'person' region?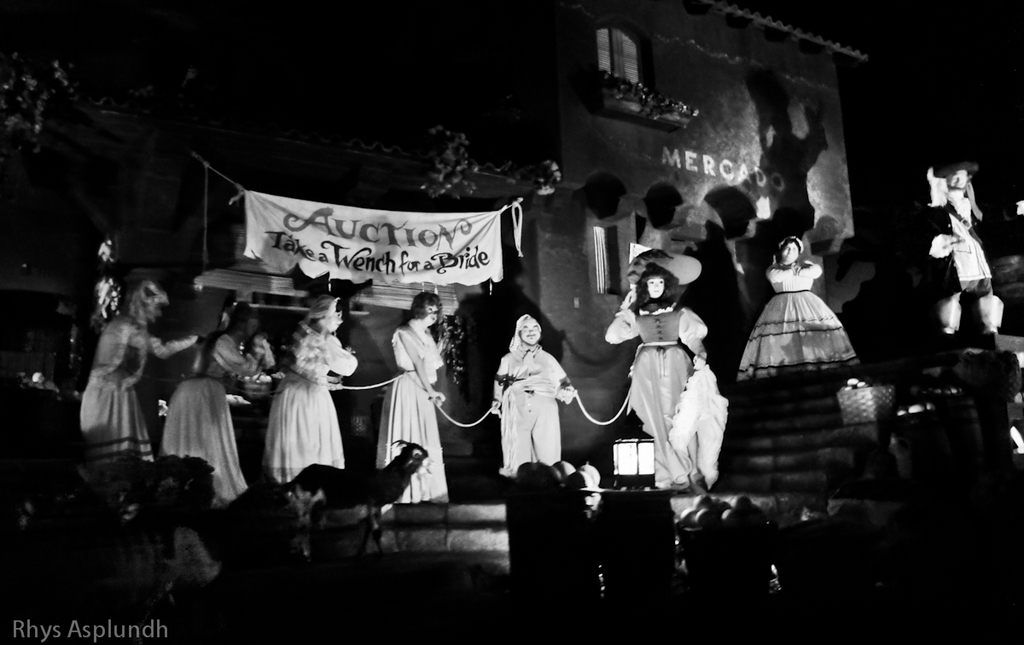
bbox(160, 301, 283, 508)
